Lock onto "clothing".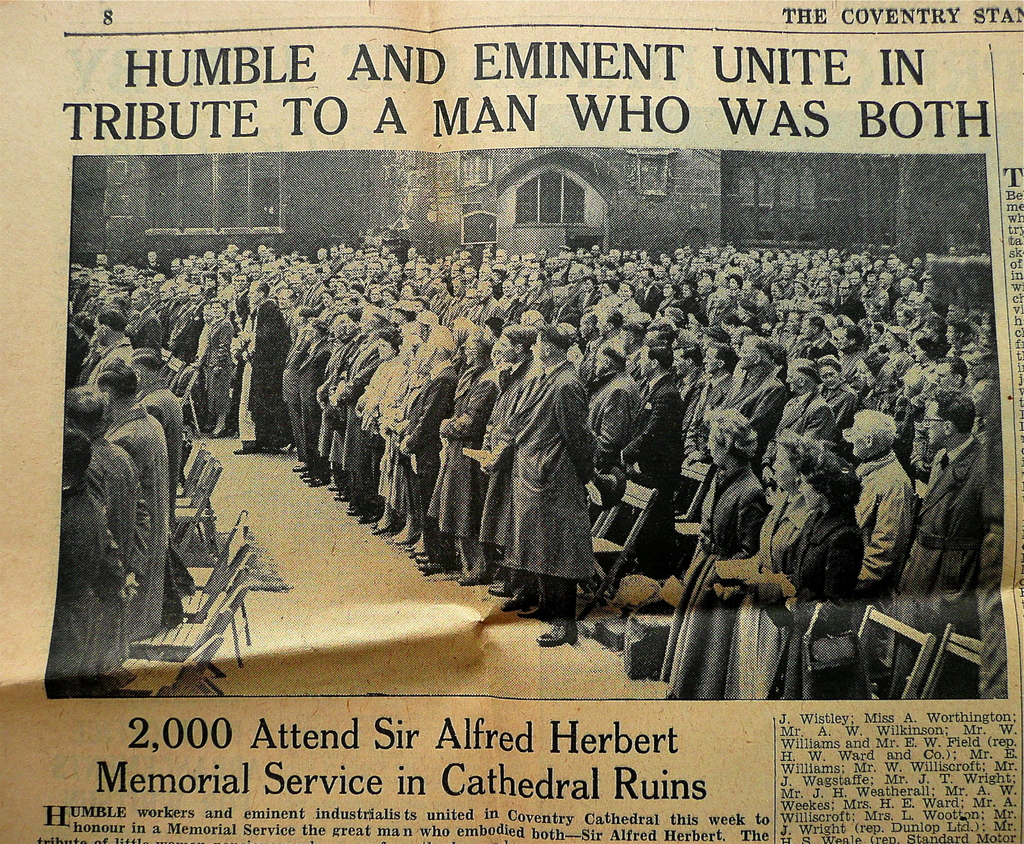
Locked: {"x1": 685, "y1": 477, "x2": 739, "y2": 699}.
